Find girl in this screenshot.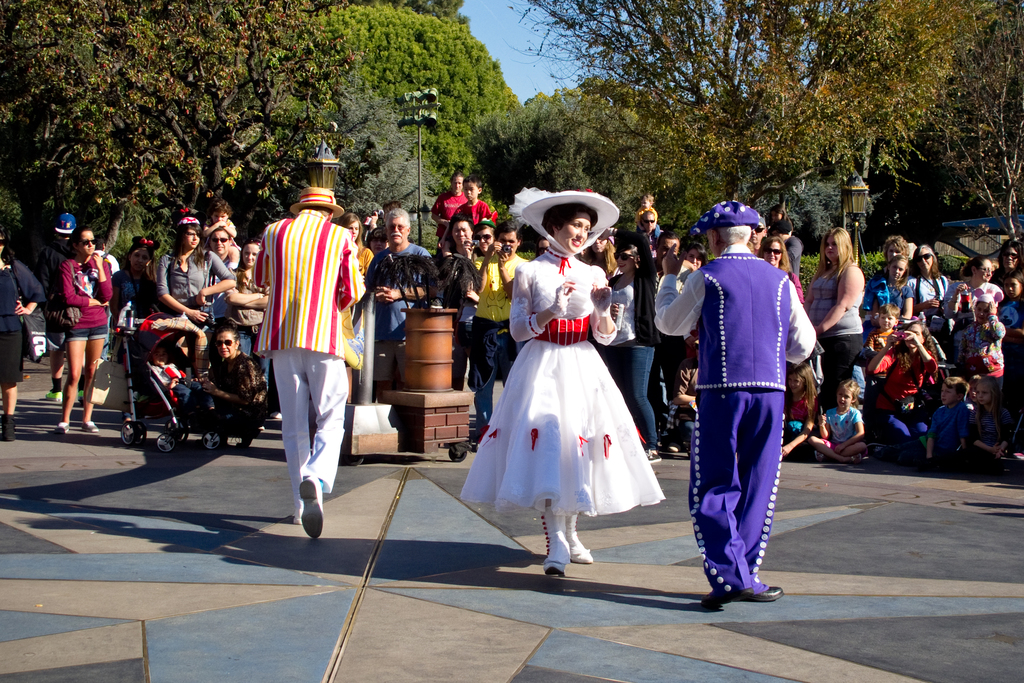
The bounding box for girl is {"x1": 29, "y1": 216, "x2": 117, "y2": 430}.
